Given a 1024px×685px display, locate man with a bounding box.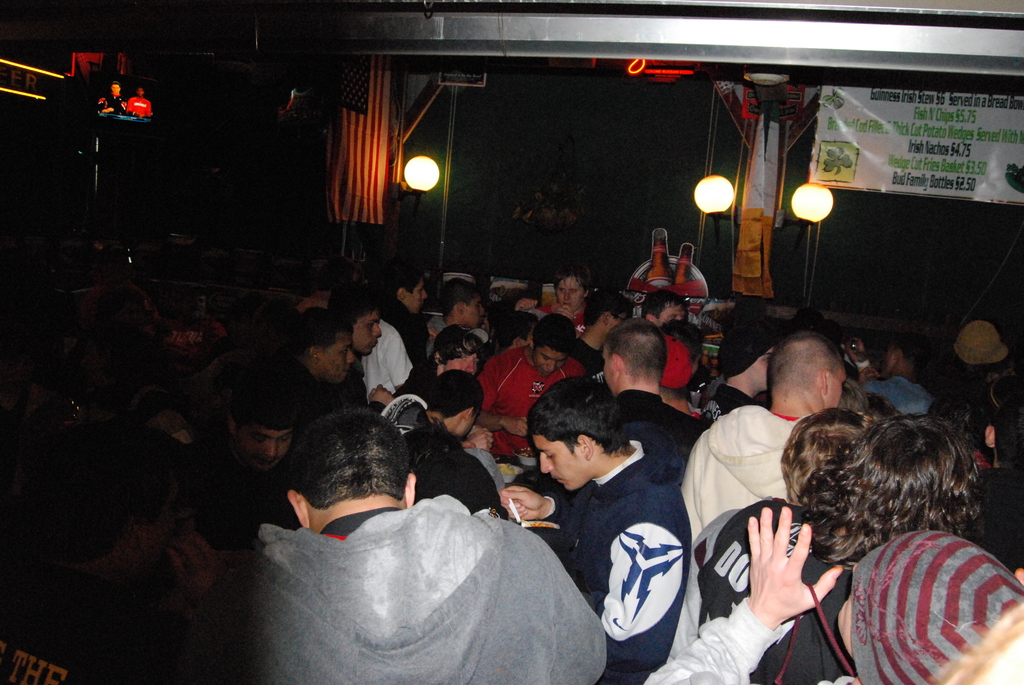
Located: 678 336 847 543.
